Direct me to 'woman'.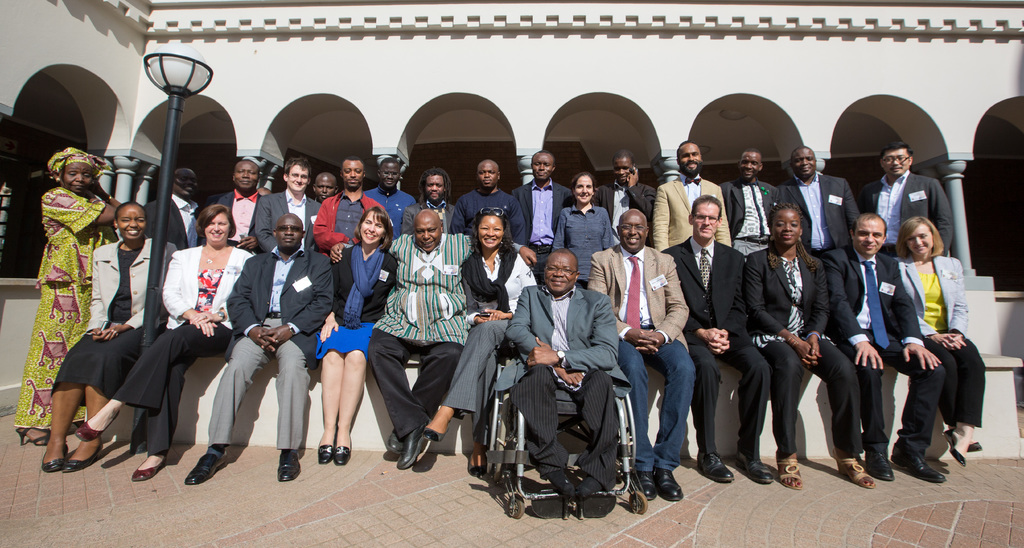
Direction: locate(552, 172, 613, 287).
